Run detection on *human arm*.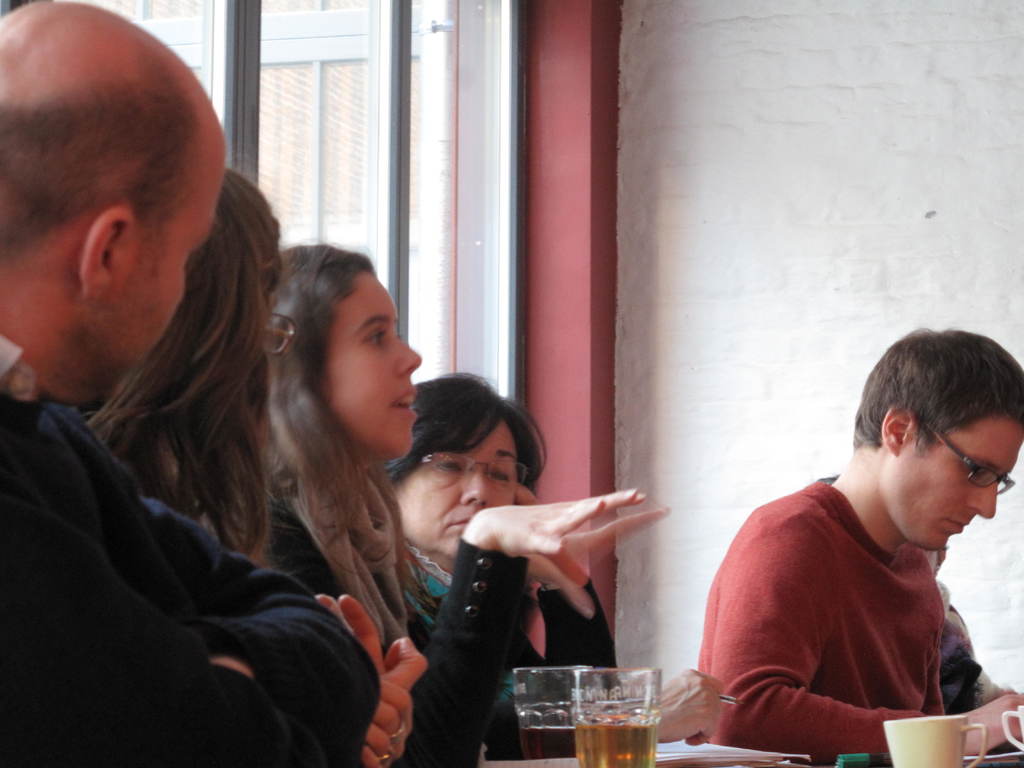
Result: select_region(143, 490, 376, 764).
